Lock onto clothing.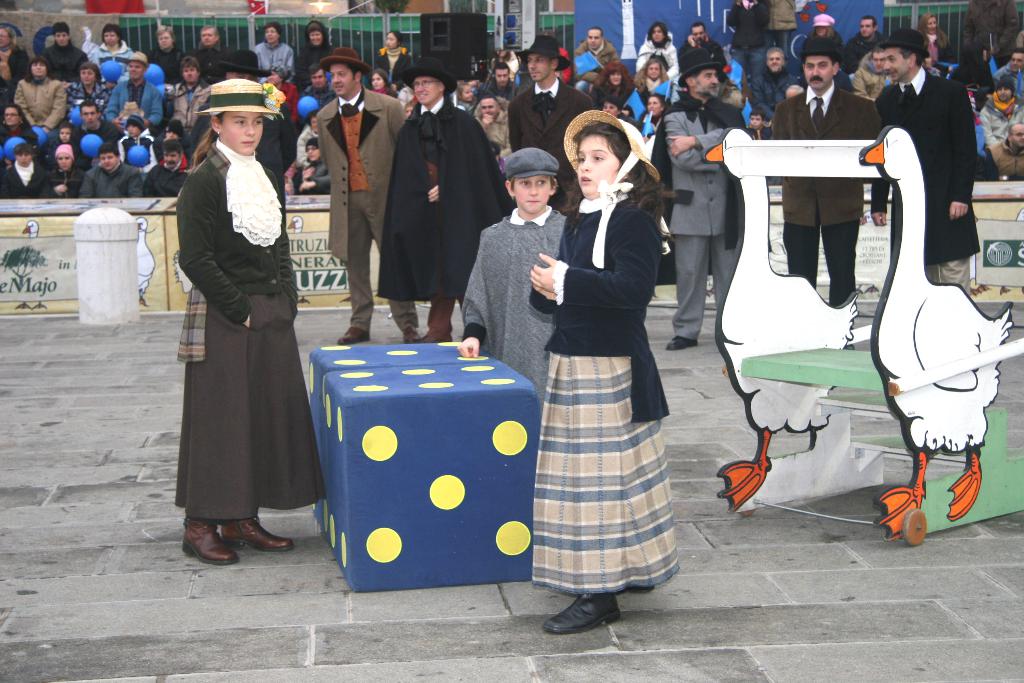
Locked: 986 140 1023 183.
